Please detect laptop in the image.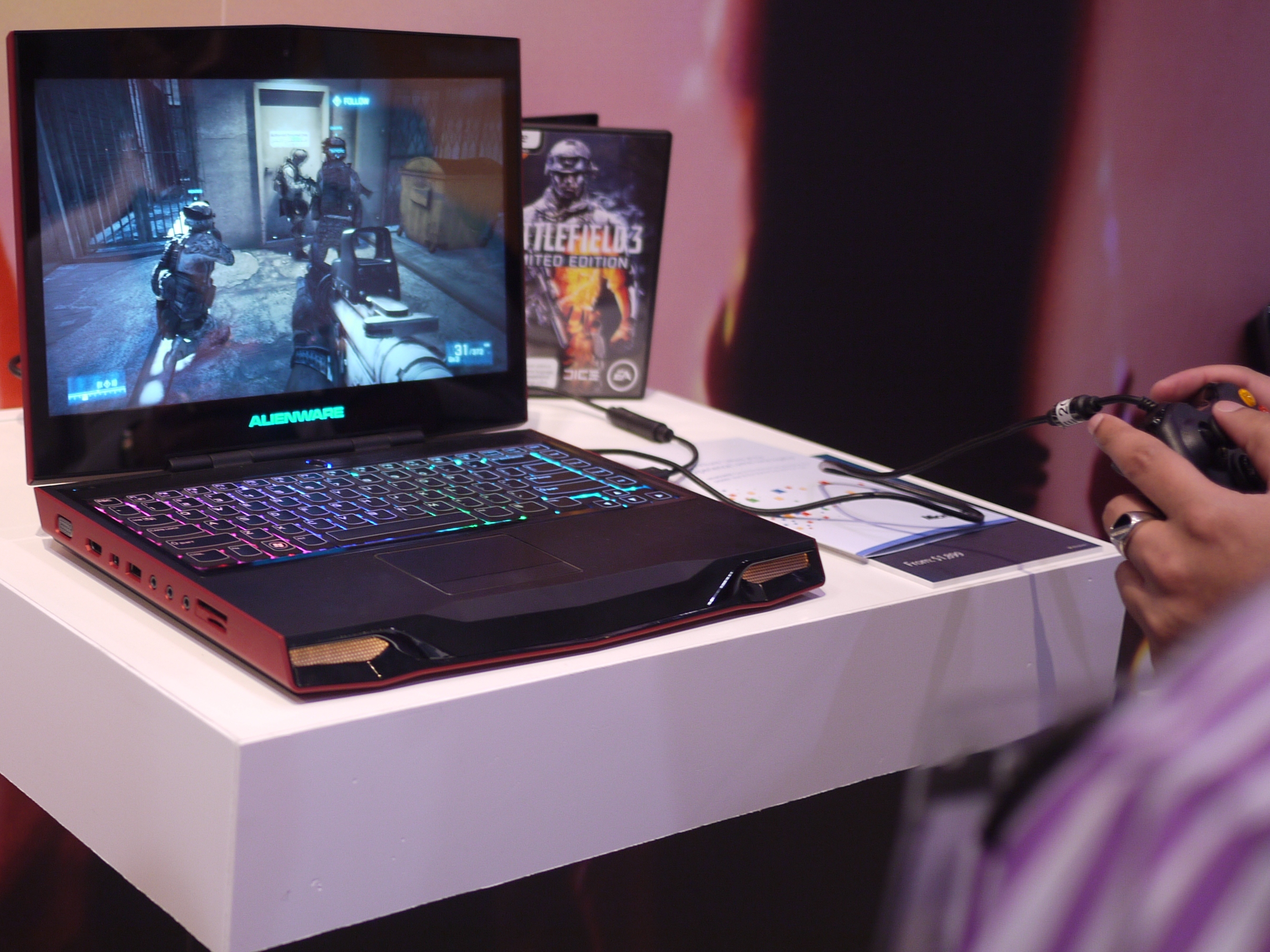
11 21 372 352.
